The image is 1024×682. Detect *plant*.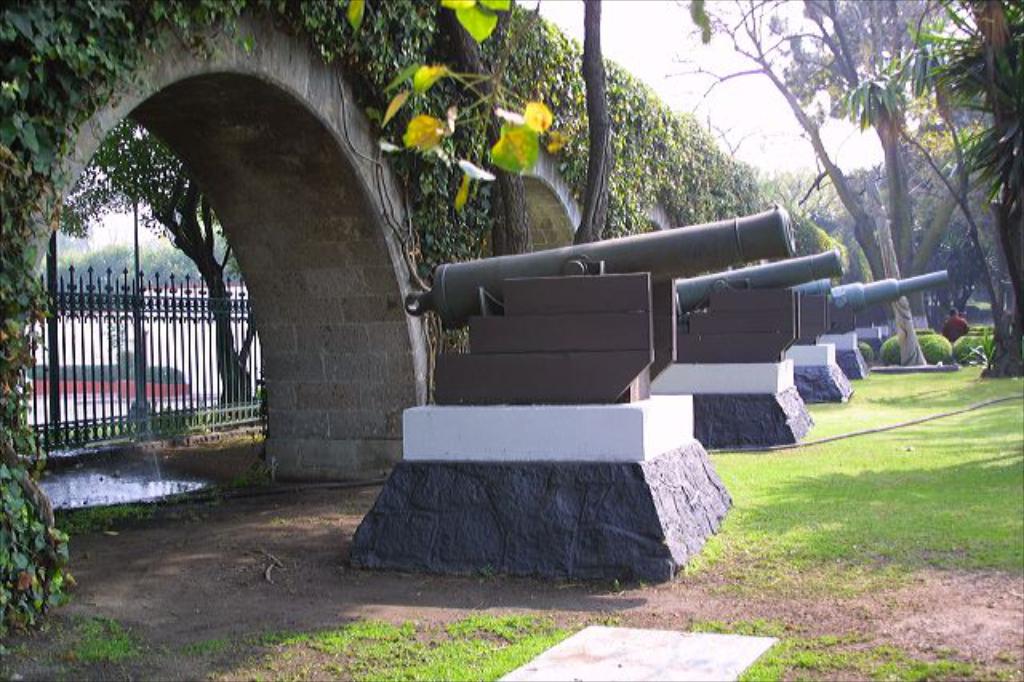
Detection: (left=680, top=362, right=1018, bottom=680).
